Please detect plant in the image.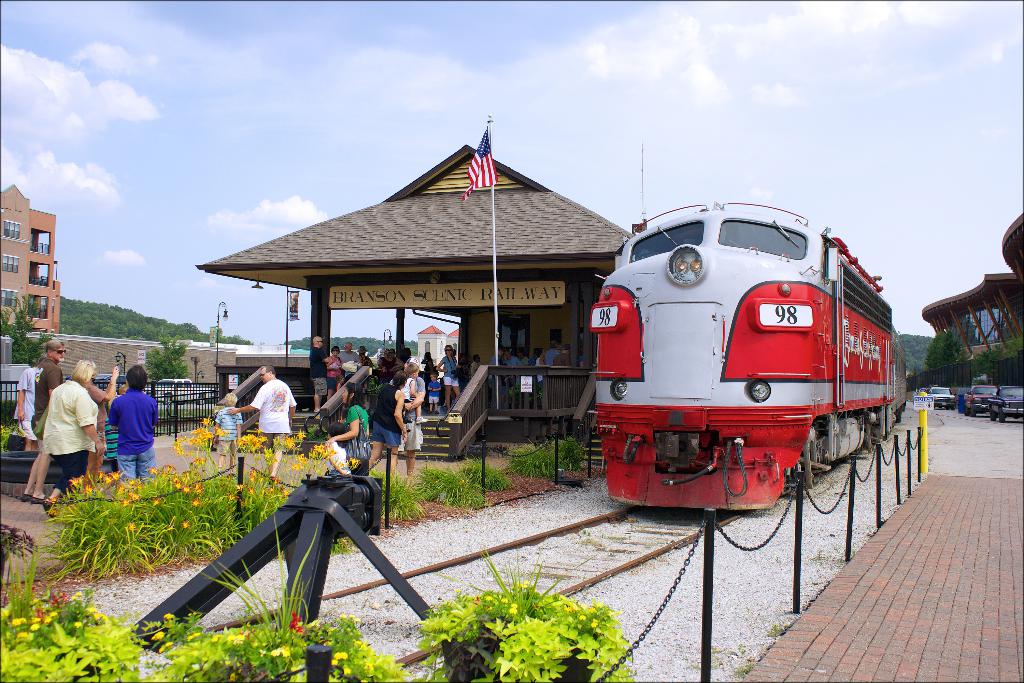
[543,435,584,475].
